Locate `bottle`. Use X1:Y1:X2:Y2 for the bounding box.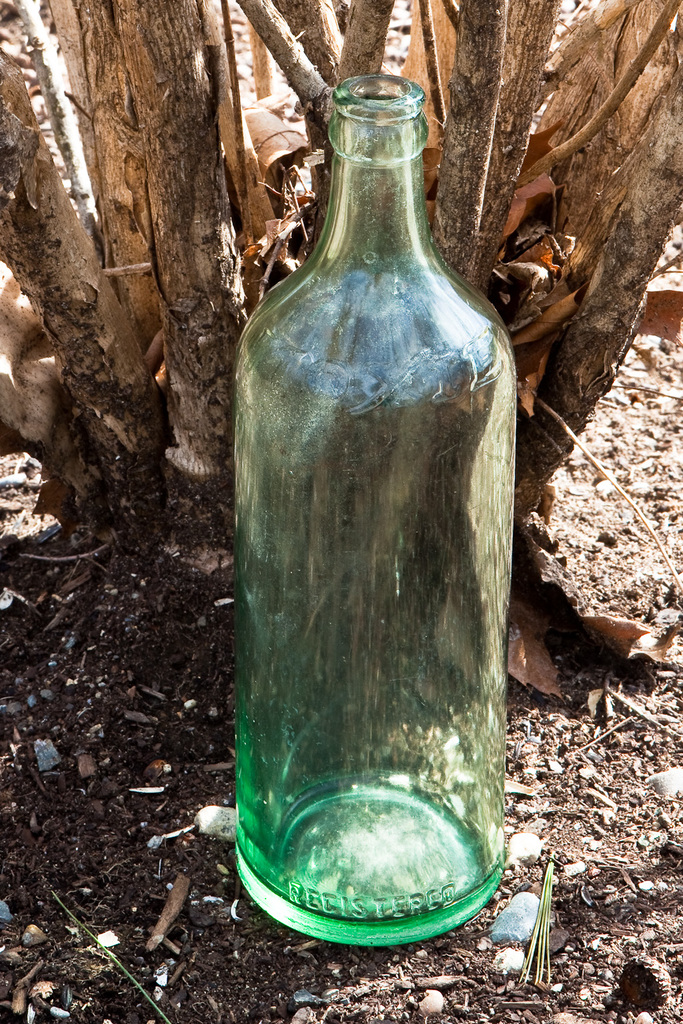
236:71:520:946.
